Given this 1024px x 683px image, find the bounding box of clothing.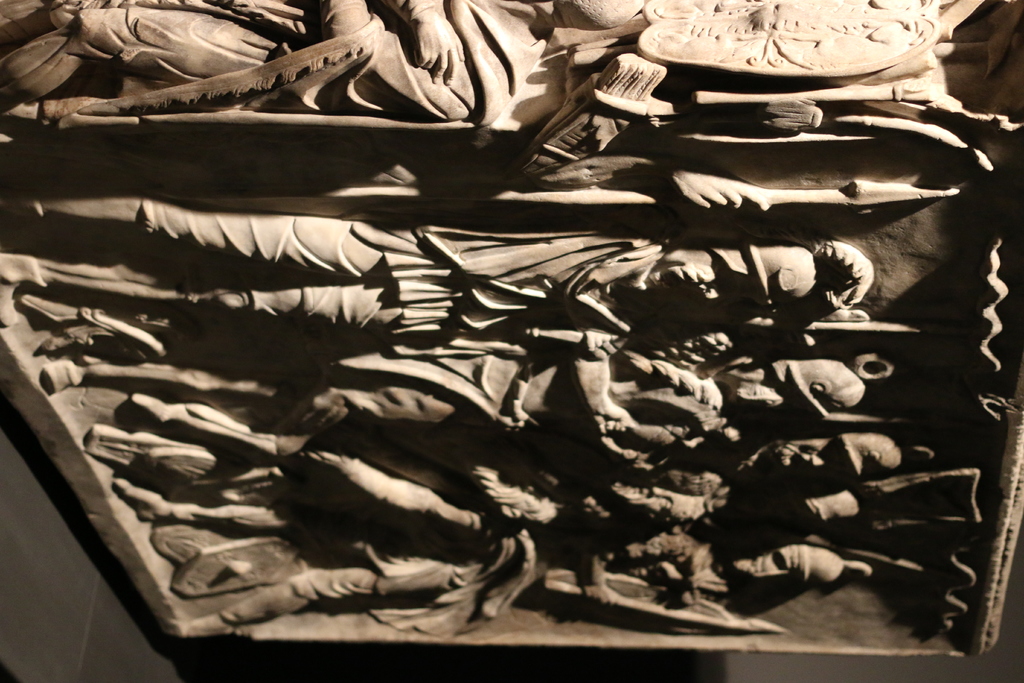
region(268, 335, 740, 441).
